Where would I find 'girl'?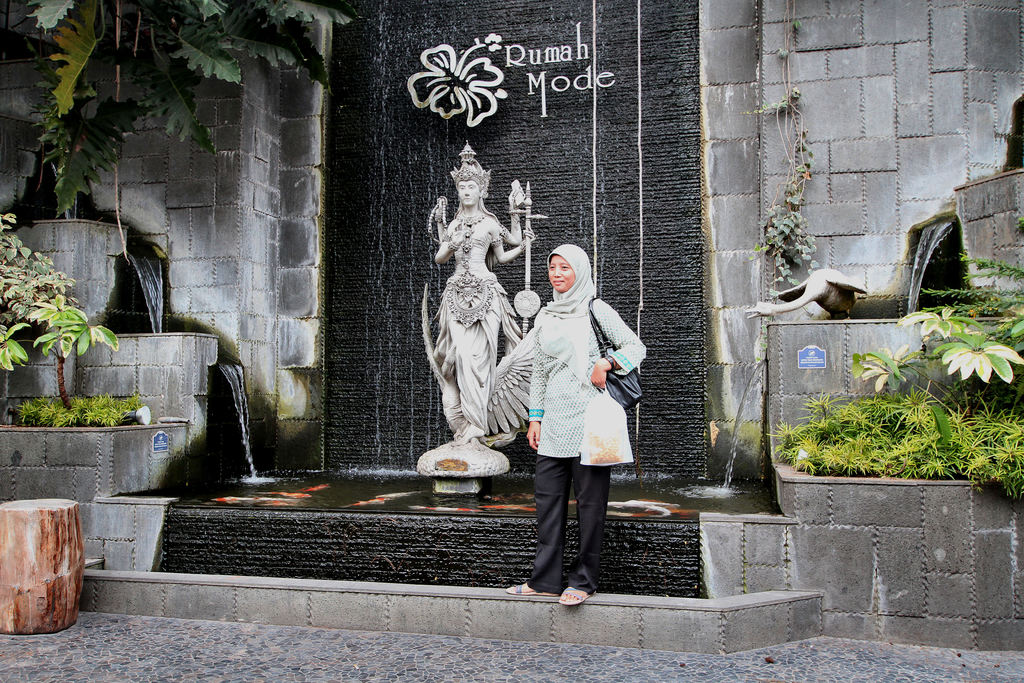
At BBox(513, 231, 646, 618).
